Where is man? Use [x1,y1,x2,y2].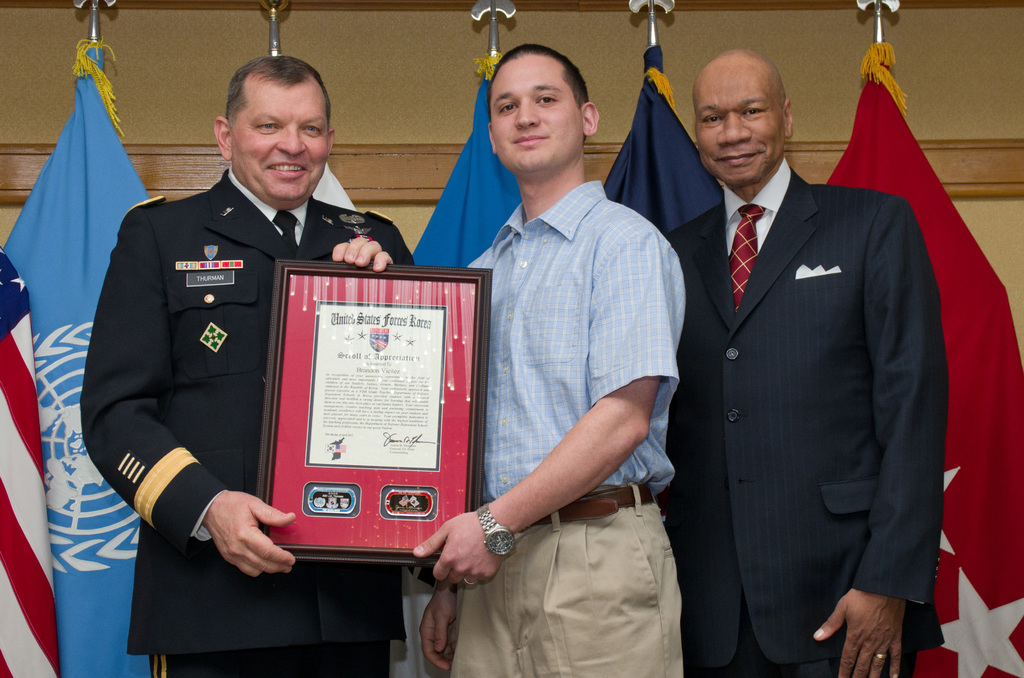
[665,50,945,677].
